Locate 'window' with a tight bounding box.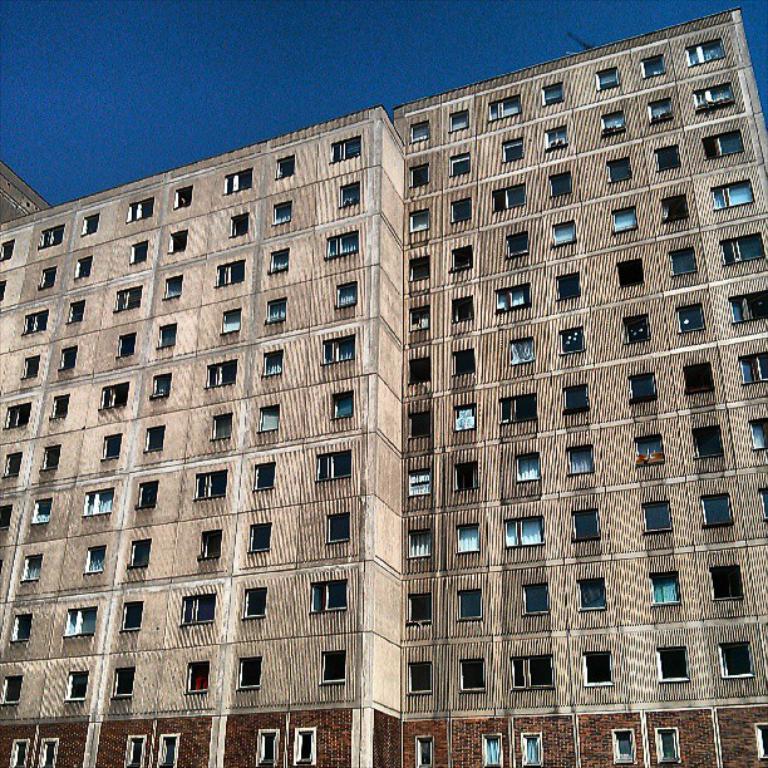
locate(246, 587, 266, 621).
